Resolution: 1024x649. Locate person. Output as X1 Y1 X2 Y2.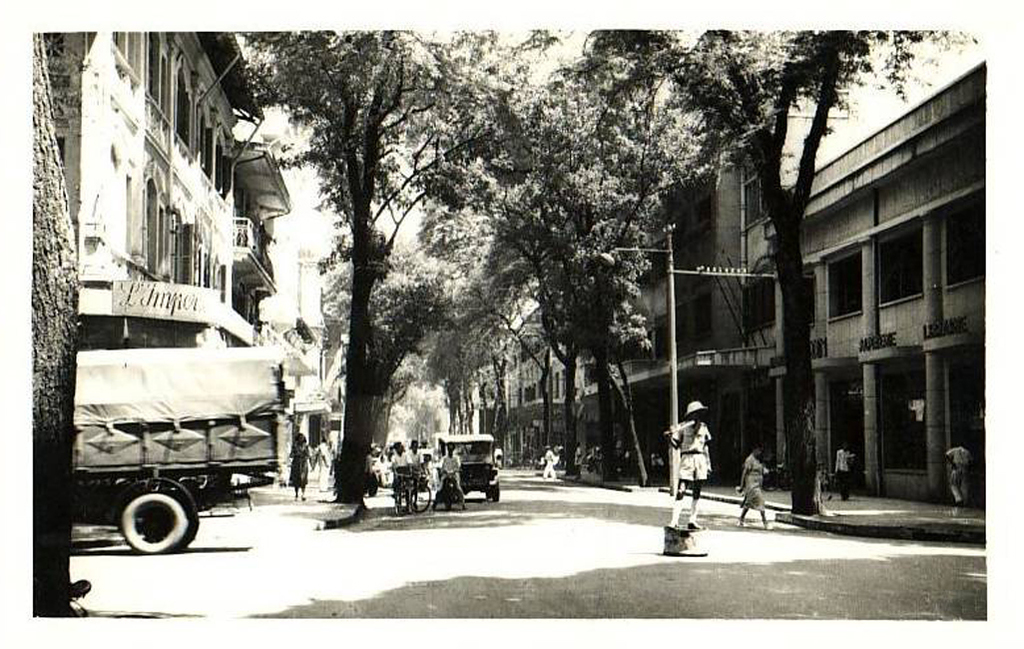
386 445 413 500.
